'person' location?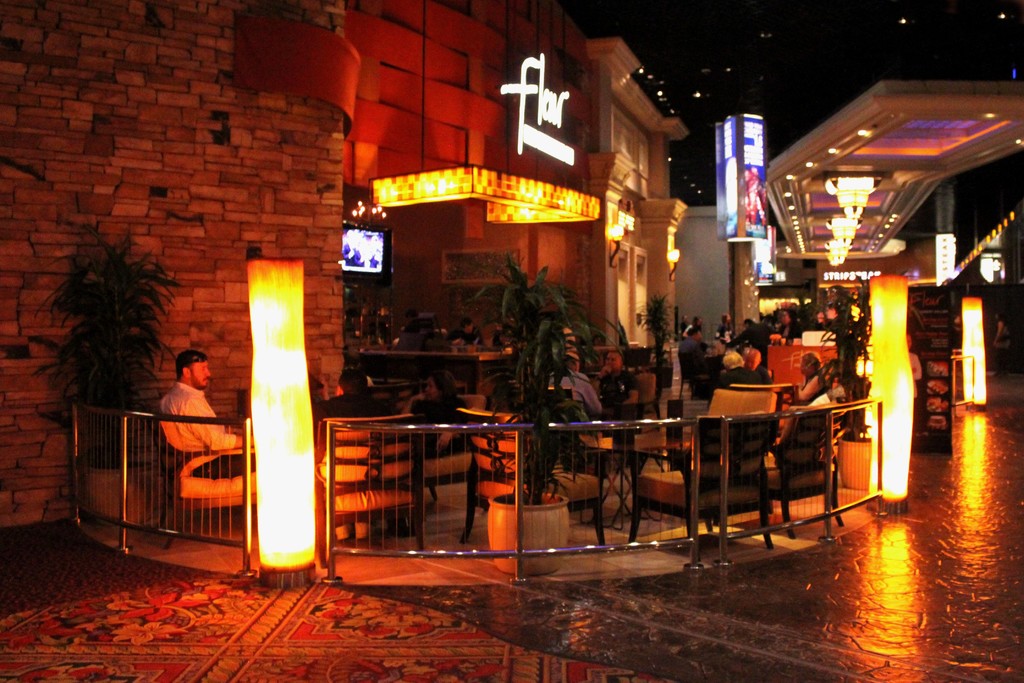
rect(154, 346, 258, 479)
